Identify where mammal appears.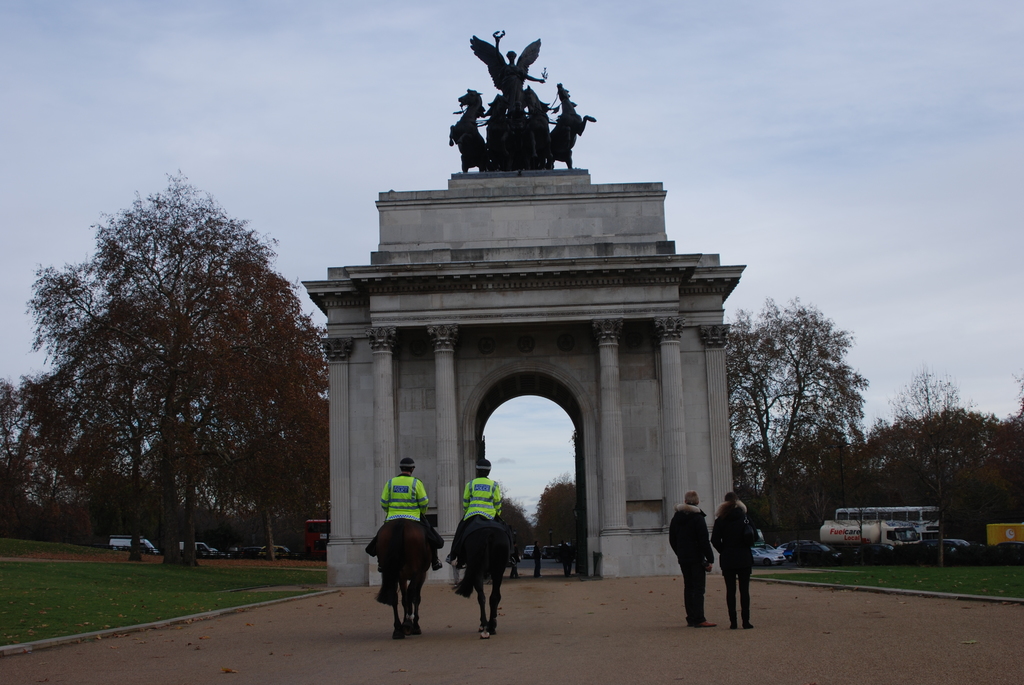
Appears at x1=669 y1=491 x2=714 y2=627.
